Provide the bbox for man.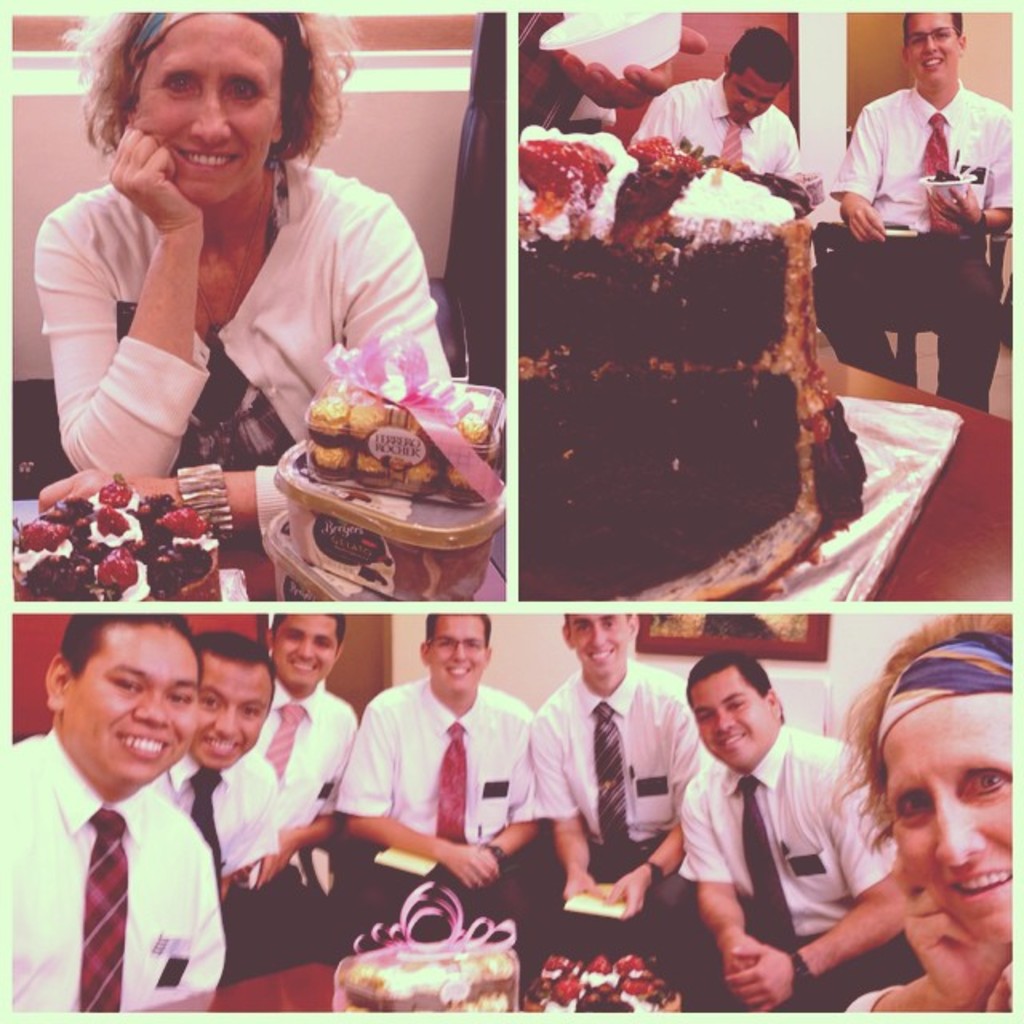
[left=147, top=629, right=278, bottom=910].
